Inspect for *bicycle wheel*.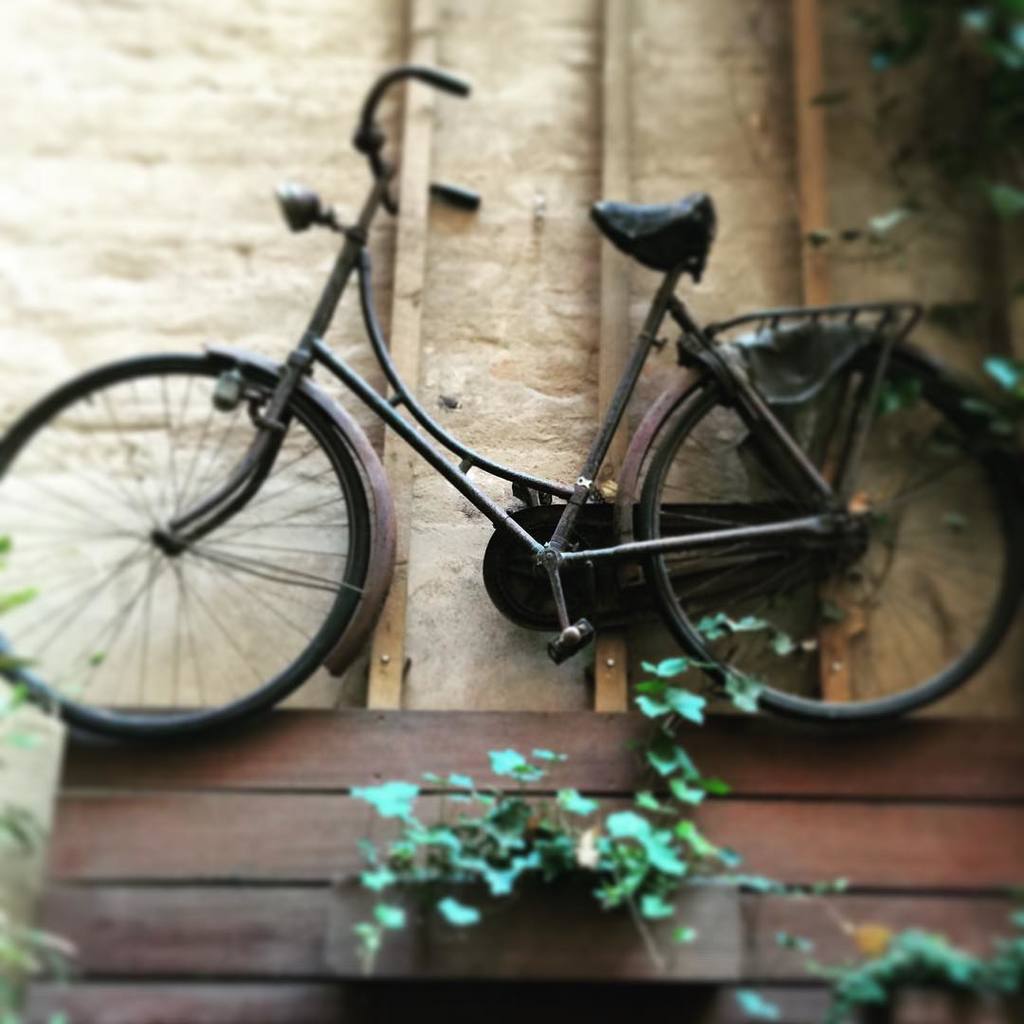
Inspection: [0,351,372,740].
